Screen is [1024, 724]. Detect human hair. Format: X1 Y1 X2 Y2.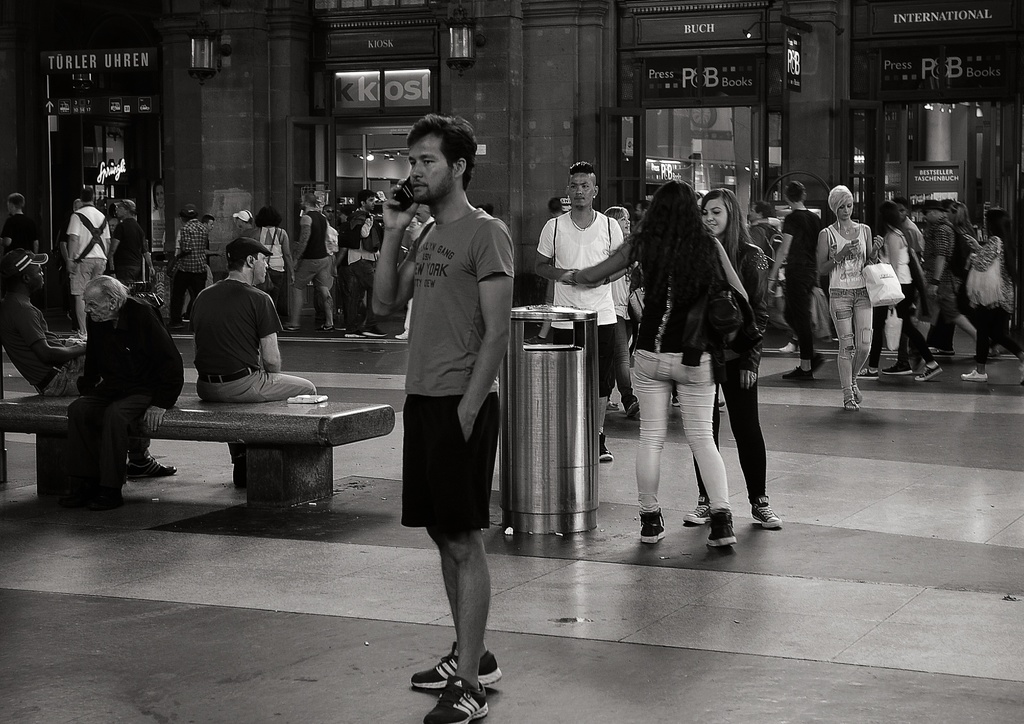
828 184 851 218.
